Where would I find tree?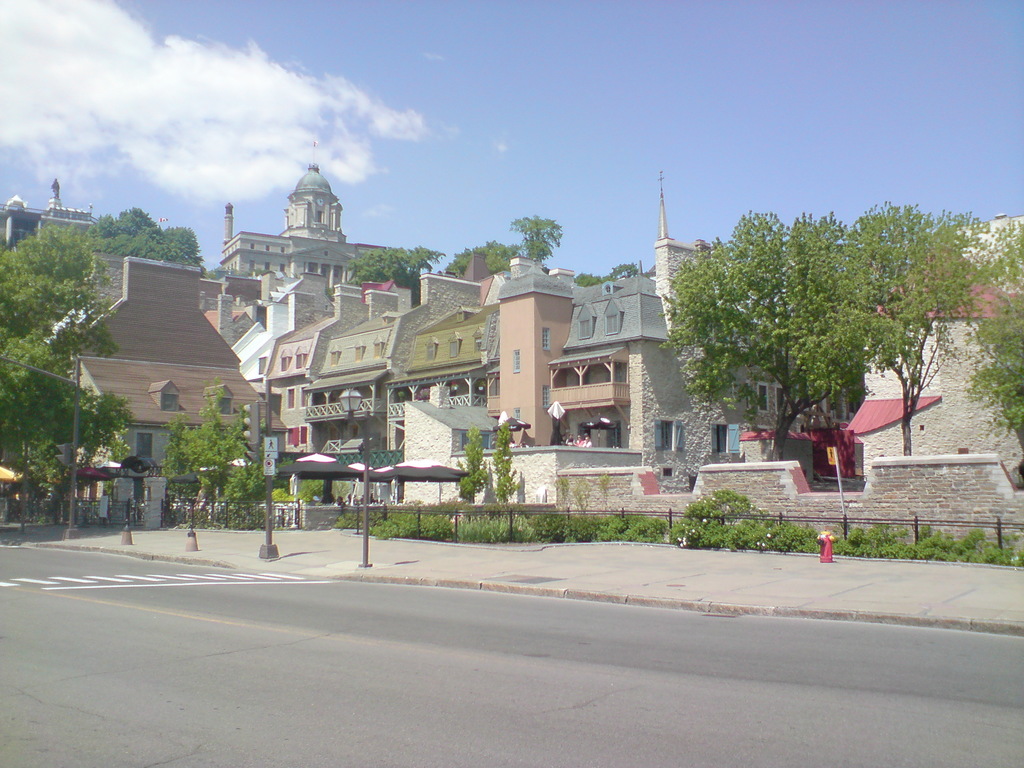
At (490, 426, 518, 507).
